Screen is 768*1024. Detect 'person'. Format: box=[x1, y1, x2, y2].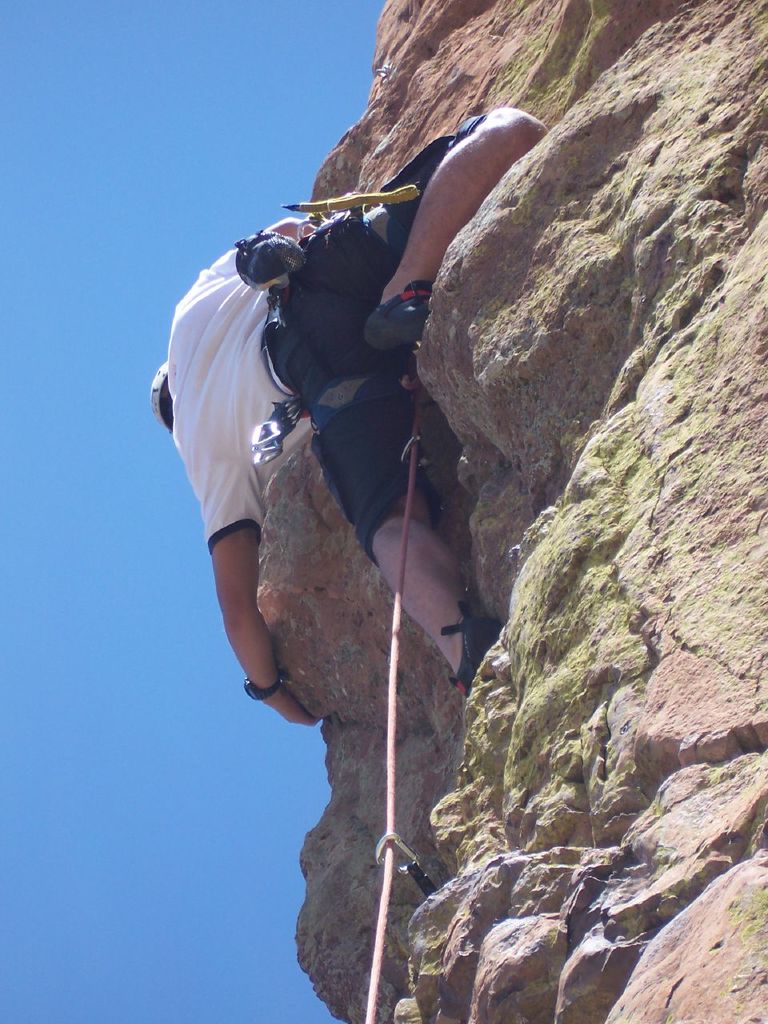
box=[132, 90, 546, 777].
